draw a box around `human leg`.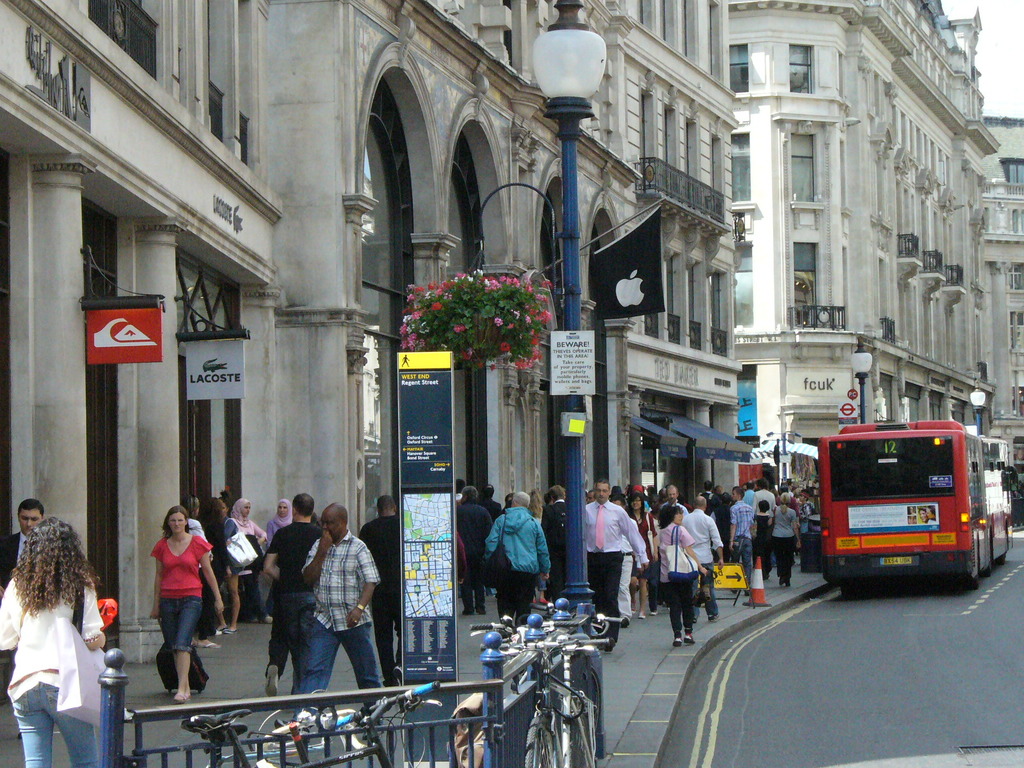
588 552 604 605.
